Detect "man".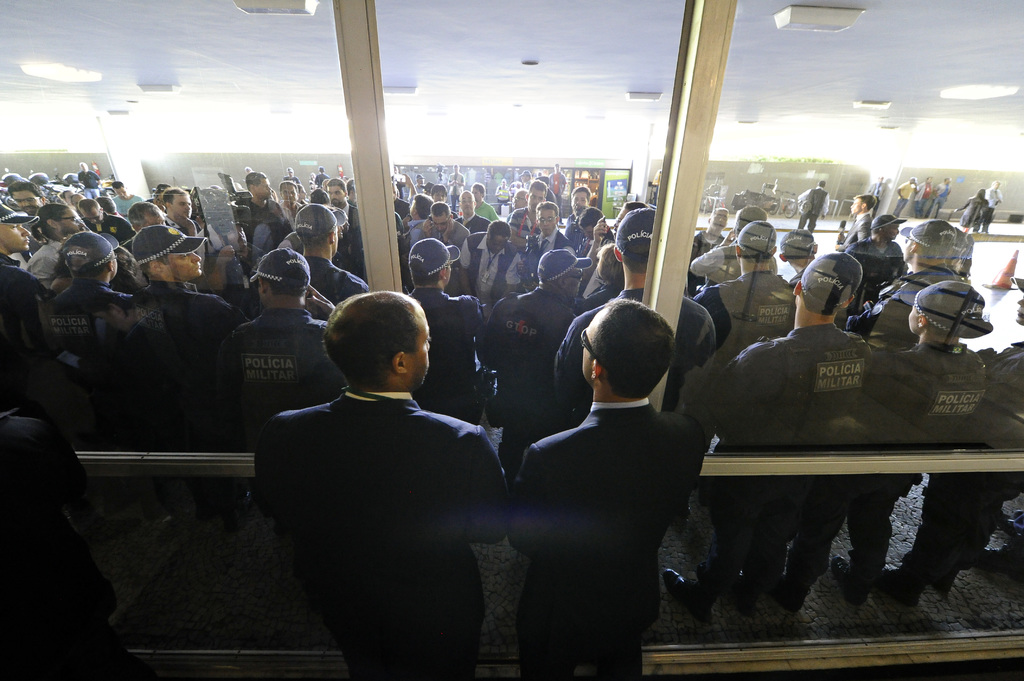
Detected at 0, 172, 18, 188.
